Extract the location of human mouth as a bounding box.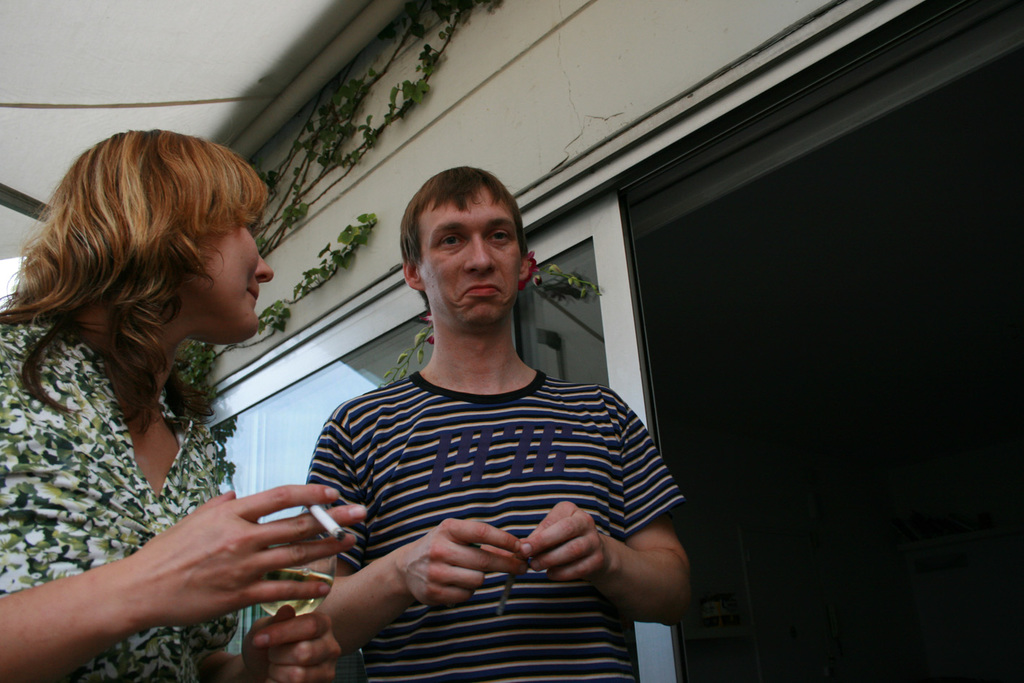
crop(455, 275, 509, 308).
